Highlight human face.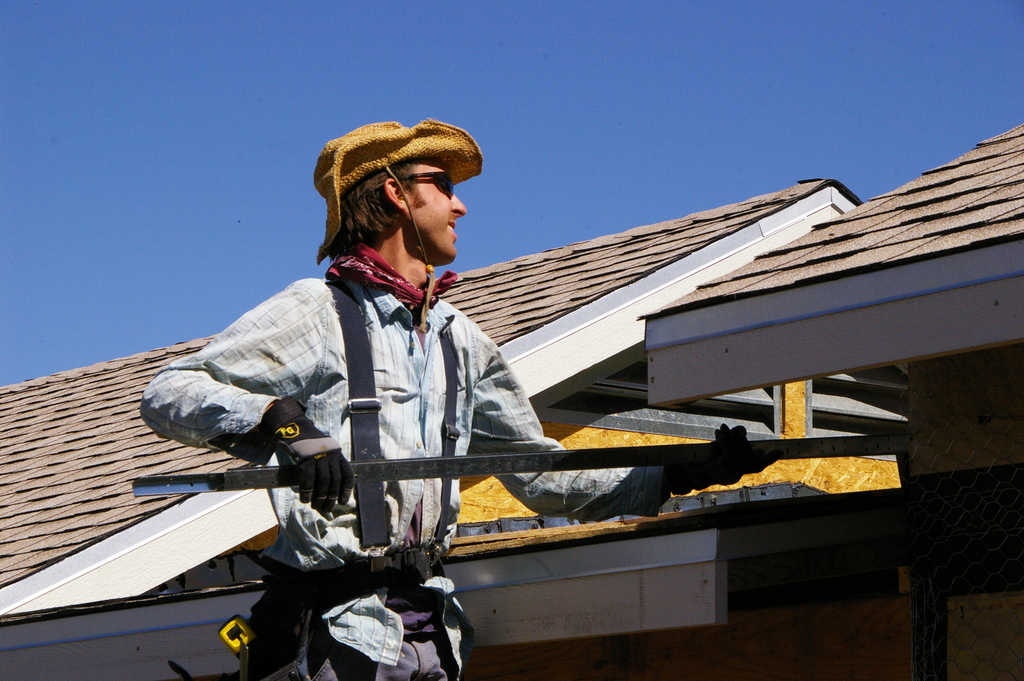
Highlighted region: x1=413 y1=160 x2=473 y2=270.
